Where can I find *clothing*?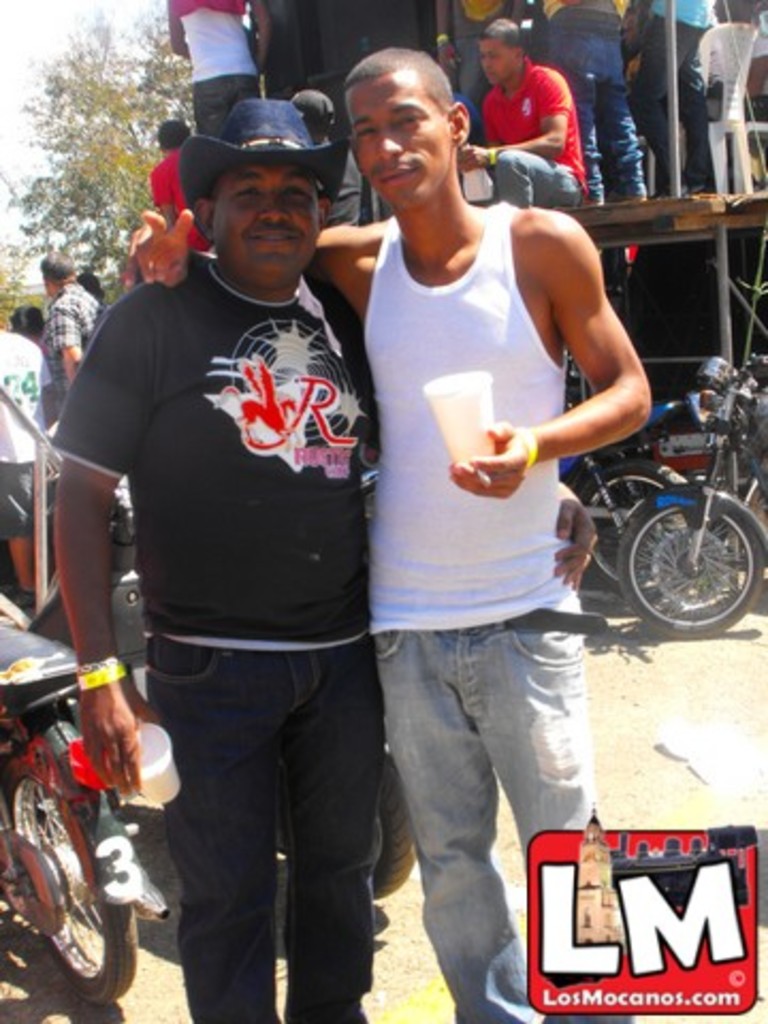
You can find it at bbox=[0, 331, 47, 544].
